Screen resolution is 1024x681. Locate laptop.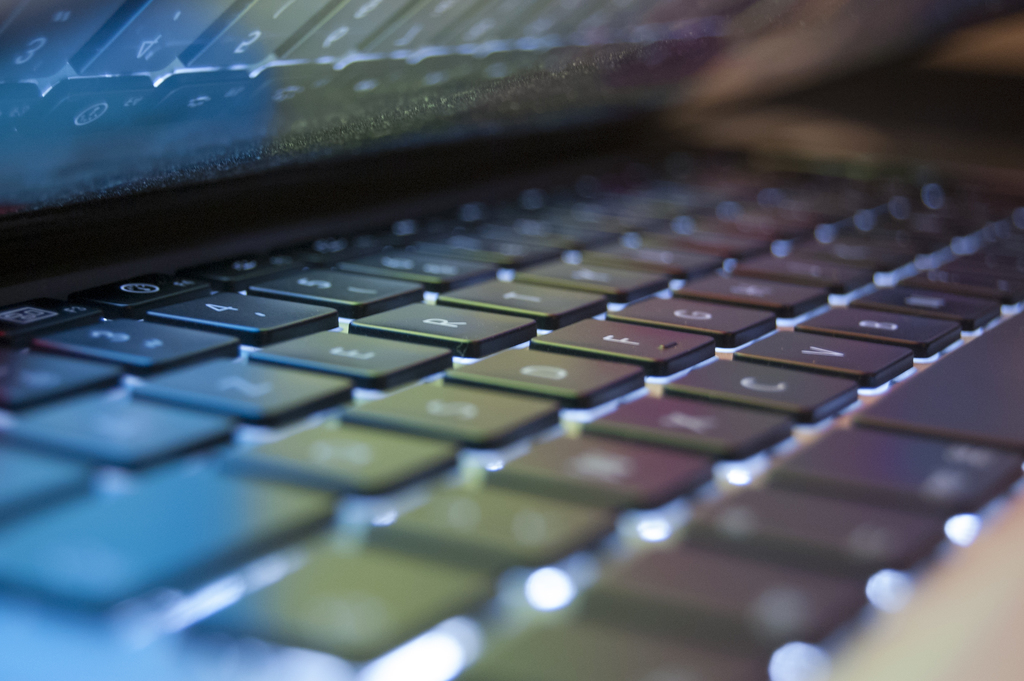
<box>0,0,1023,680</box>.
